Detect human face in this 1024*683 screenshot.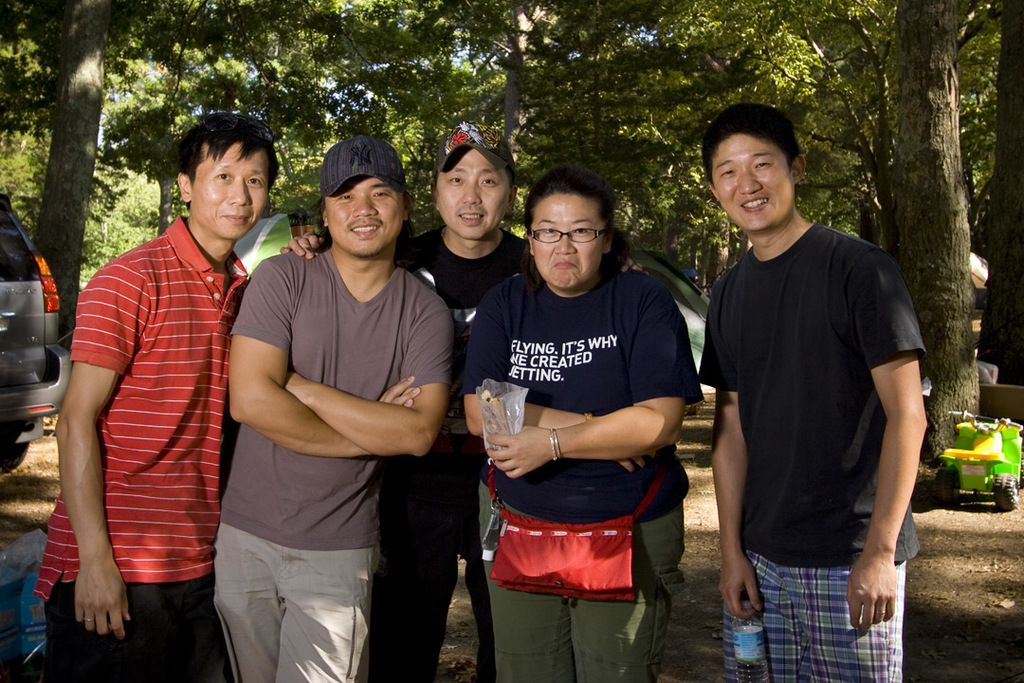
Detection: bbox=[431, 148, 512, 243].
